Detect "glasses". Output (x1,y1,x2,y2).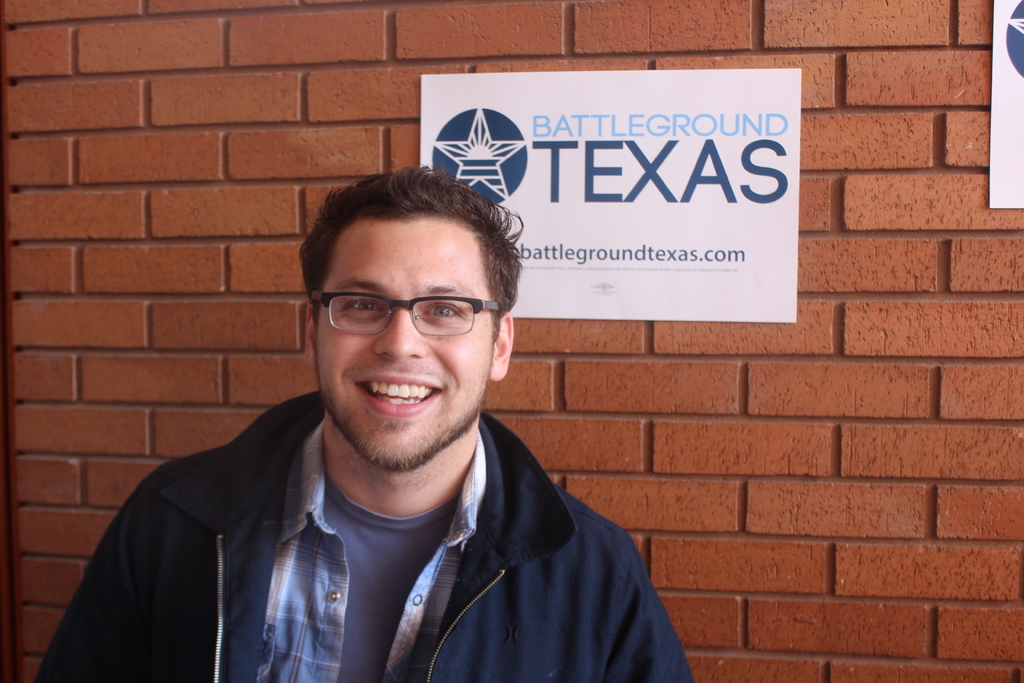
(305,282,505,350).
